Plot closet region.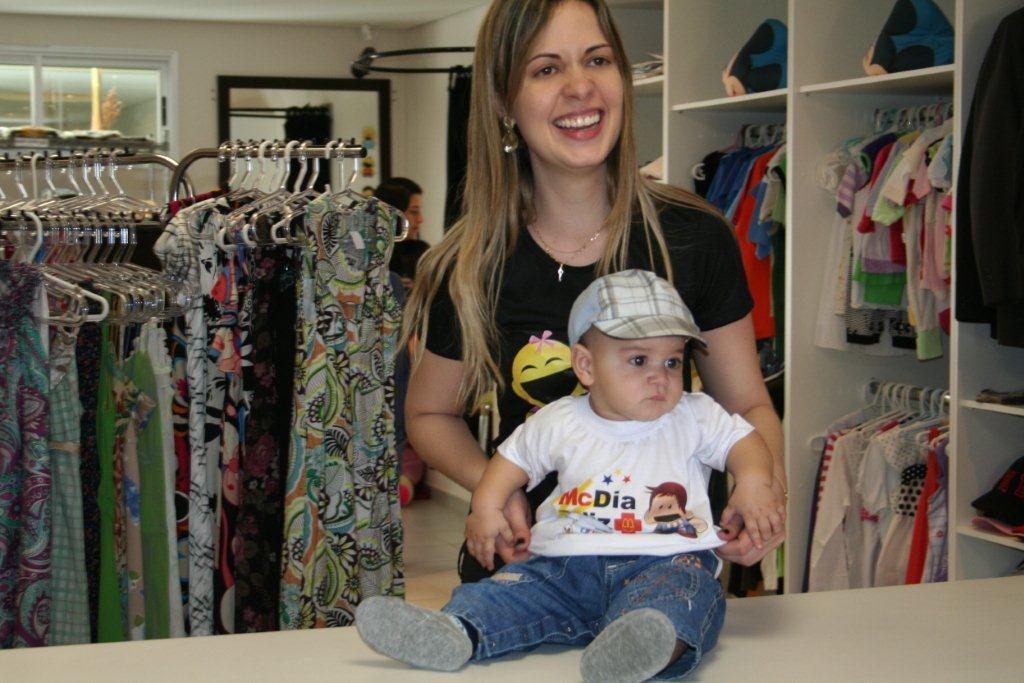
Plotted at bbox=[959, 9, 1023, 348].
